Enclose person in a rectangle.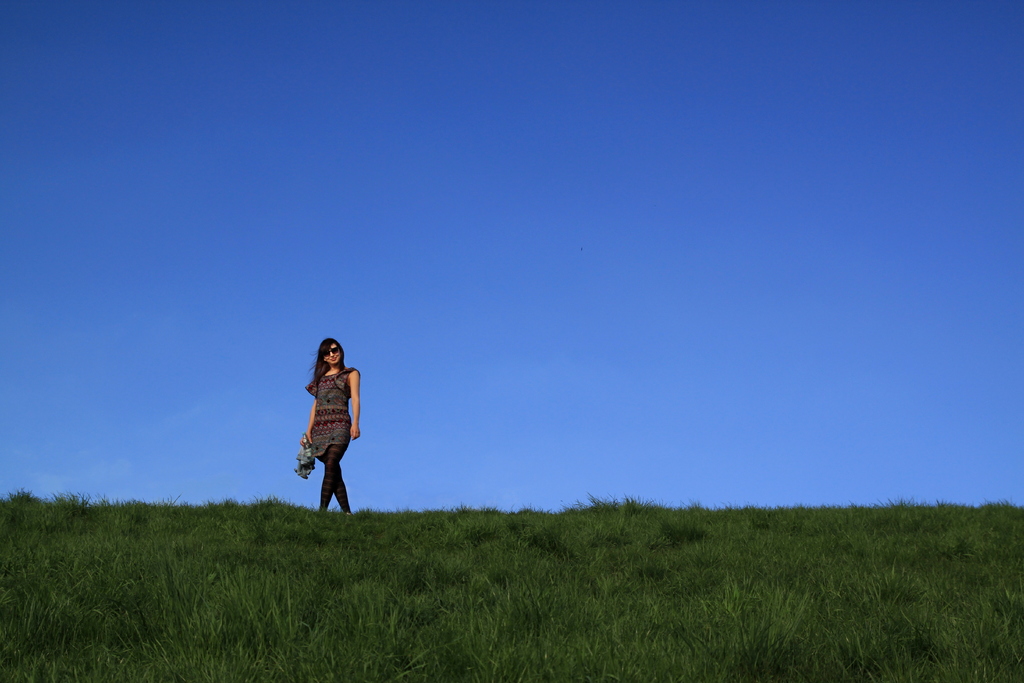
bbox=(288, 334, 365, 514).
